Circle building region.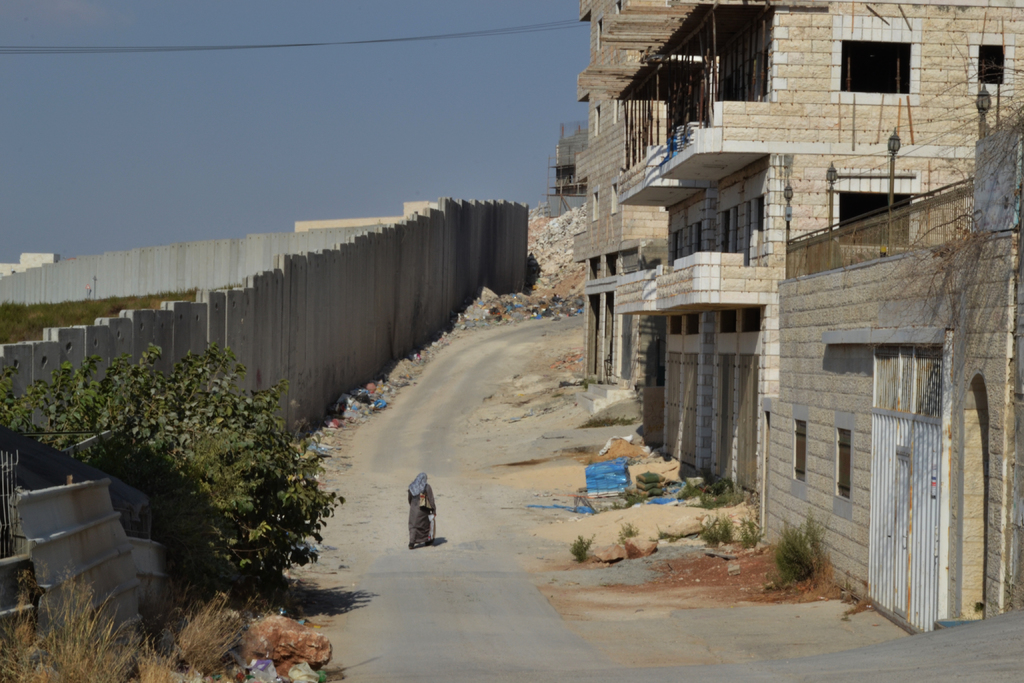
Region: [left=761, top=76, right=1023, bottom=637].
